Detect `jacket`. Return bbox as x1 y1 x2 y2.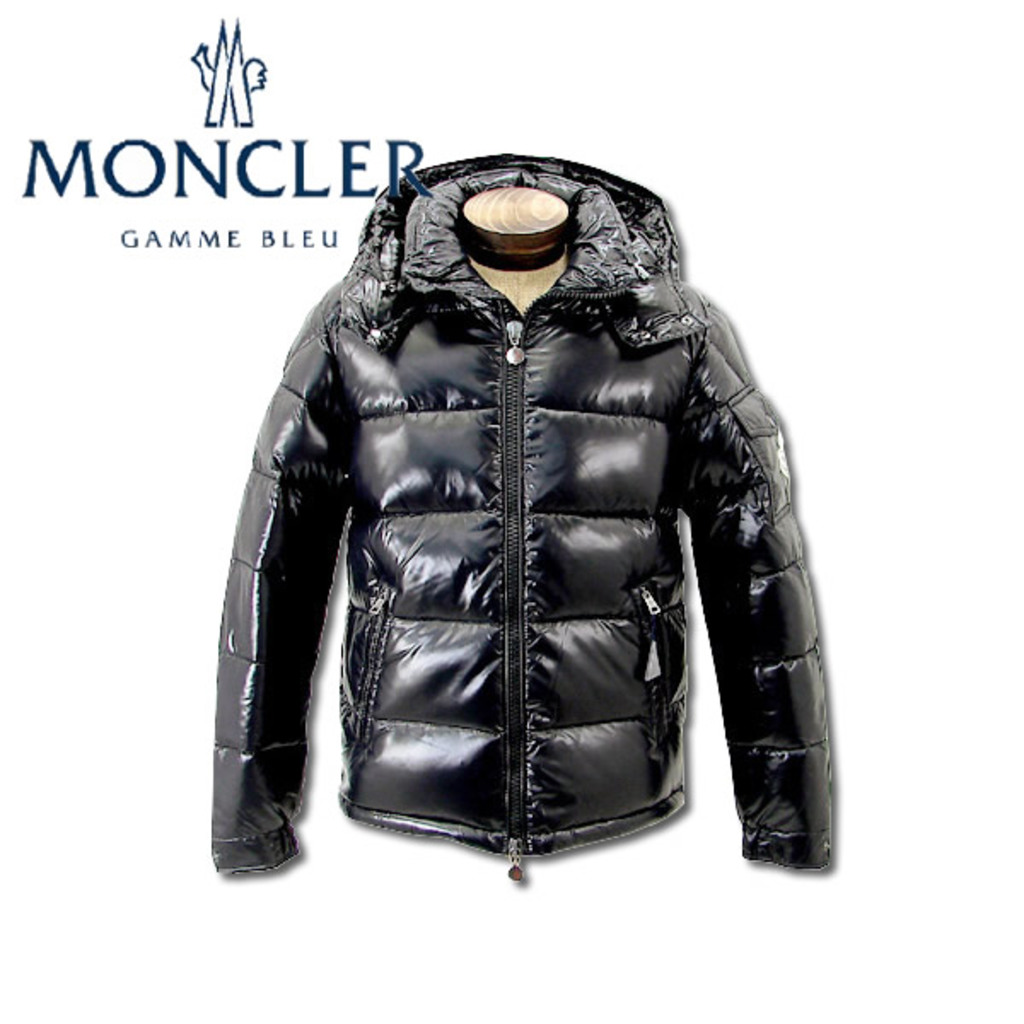
205 147 840 881.
